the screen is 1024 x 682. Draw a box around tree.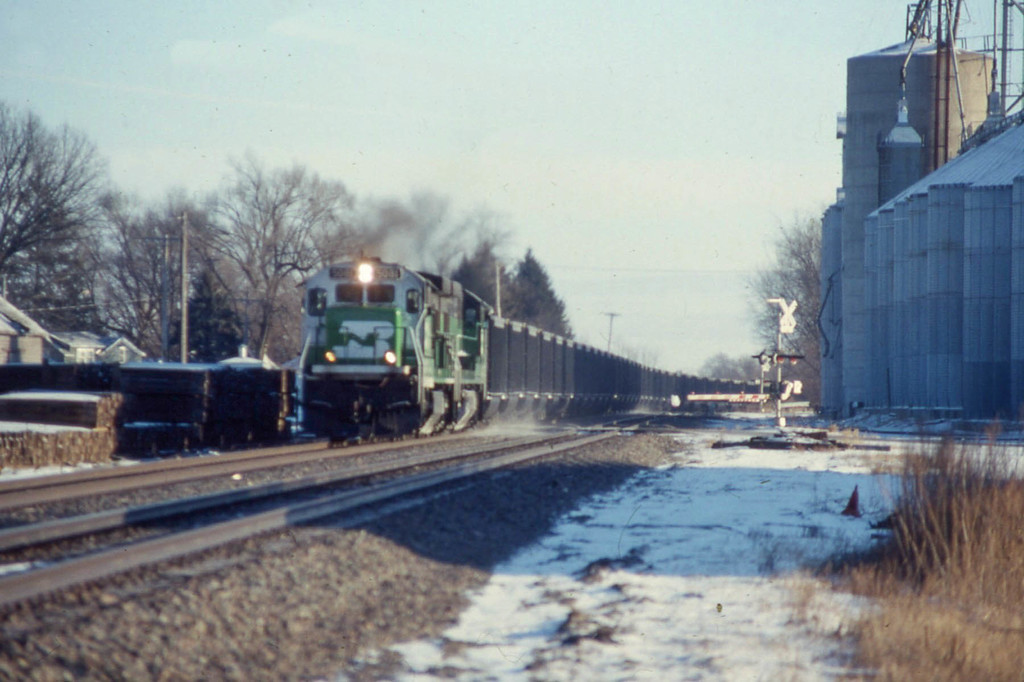
x1=741 y1=201 x2=845 y2=424.
